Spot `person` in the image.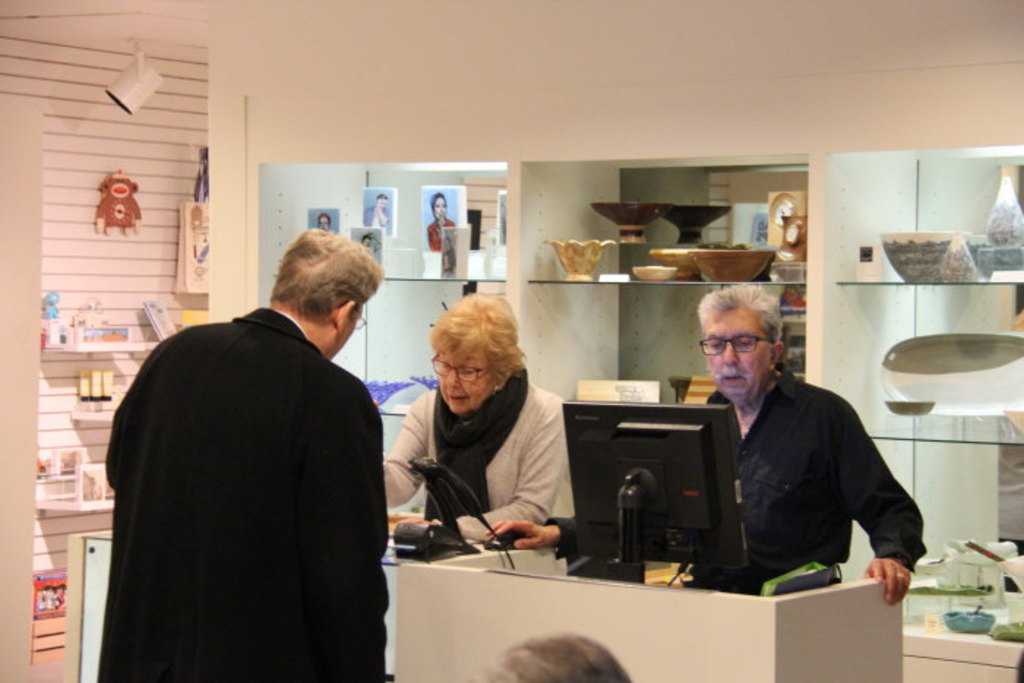
`person` found at x1=385, y1=287, x2=563, y2=546.
